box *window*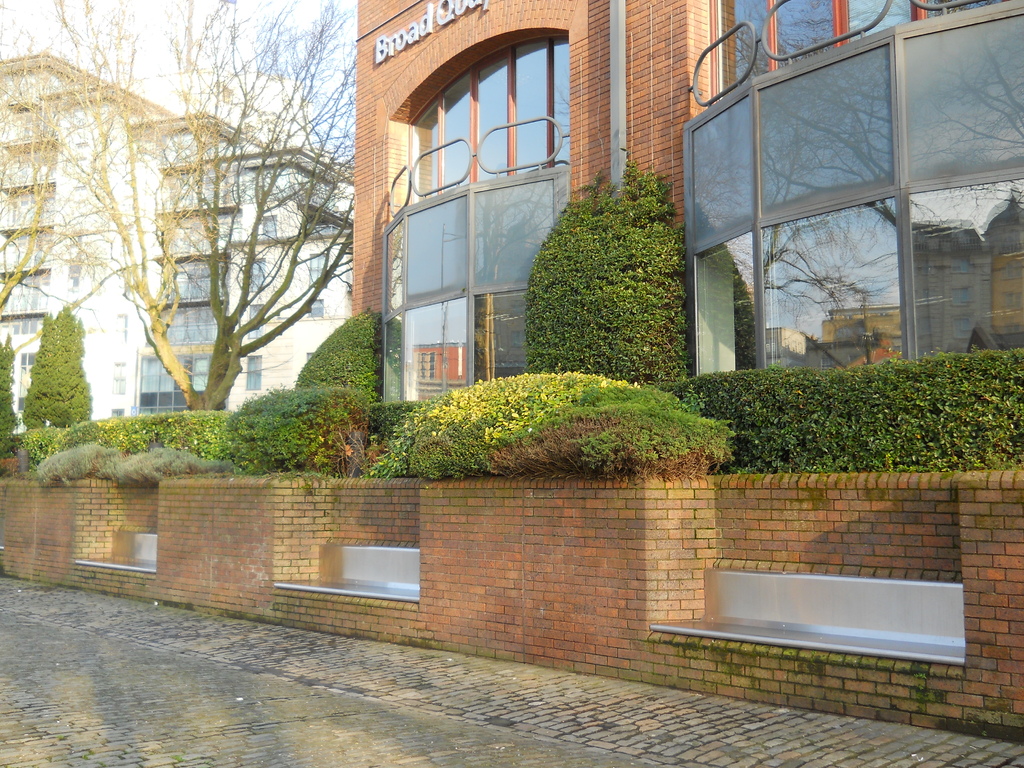
[246, 303, 268, 340]
